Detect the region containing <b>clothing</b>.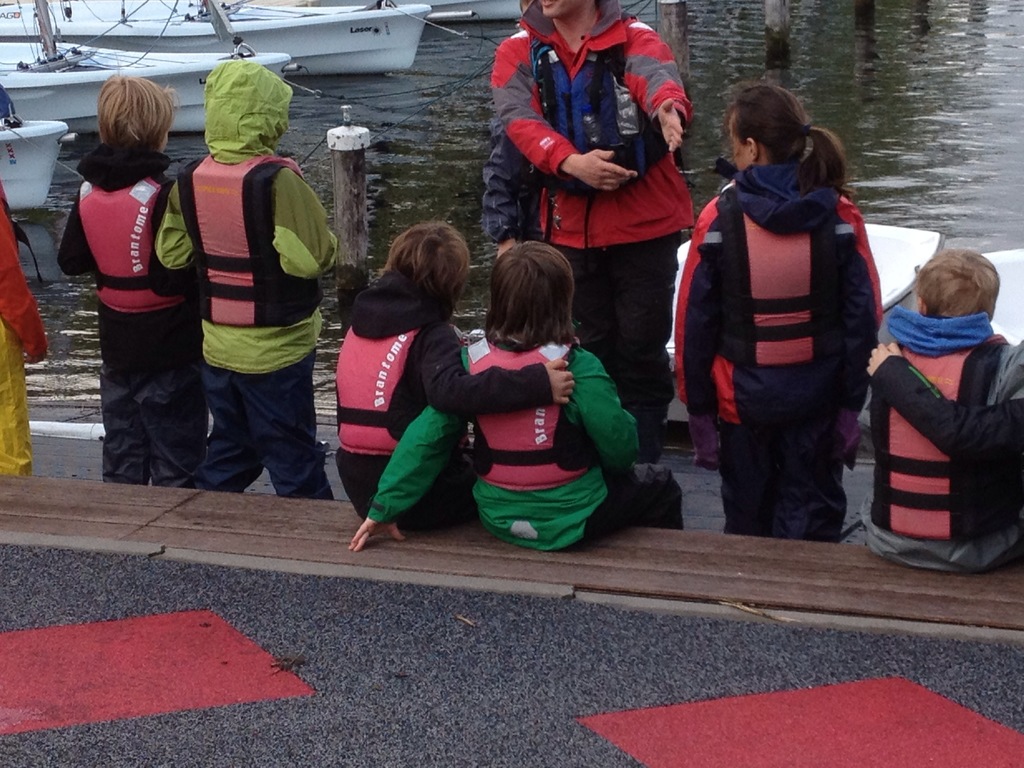
(left=866, top=358, right=1023, bottom=470).
